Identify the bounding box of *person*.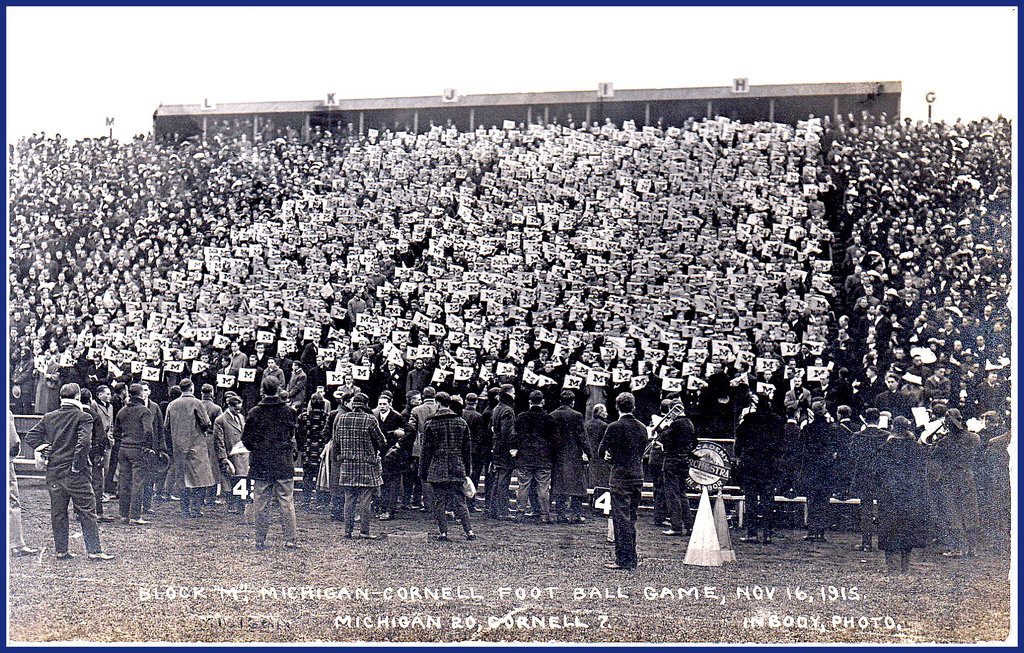
bbox(597, 393, 653, 571).
